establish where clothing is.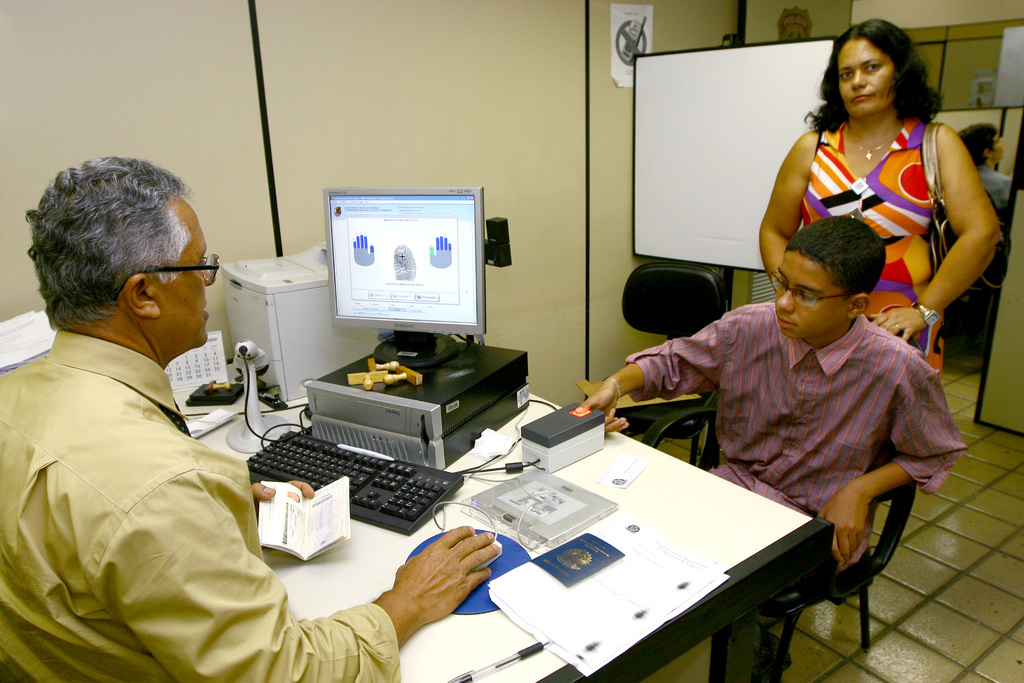
Established at detection(621, 295, 969, 682).
